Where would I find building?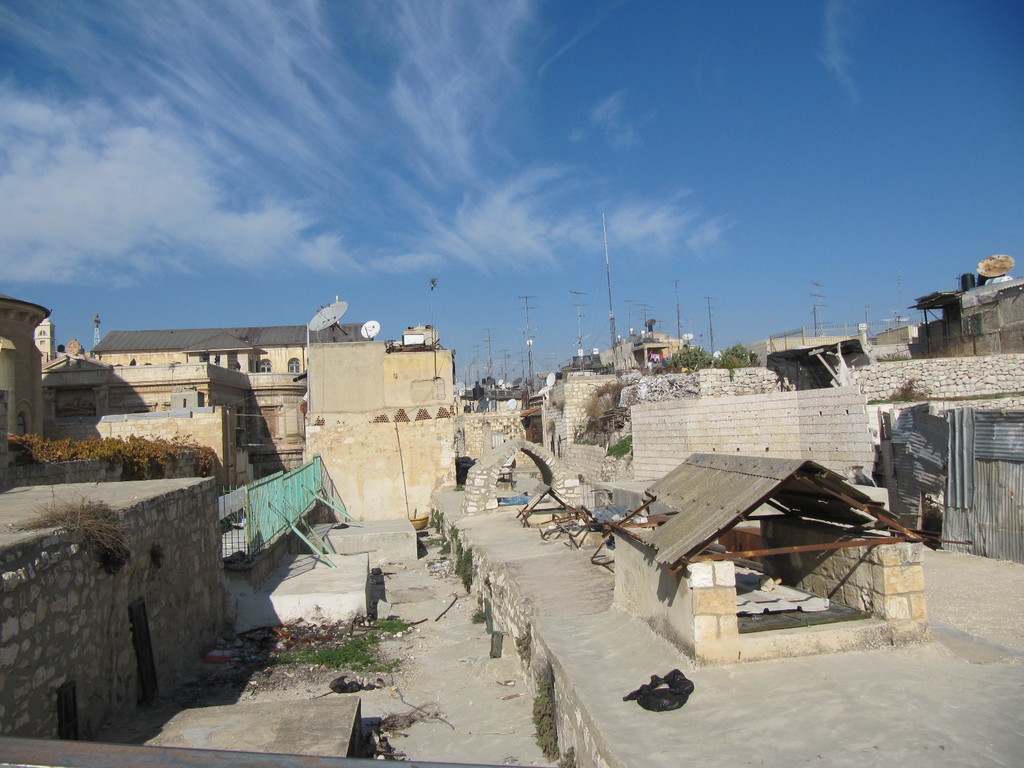
At [x1=83, y1=319, x2=375, y2=412].
